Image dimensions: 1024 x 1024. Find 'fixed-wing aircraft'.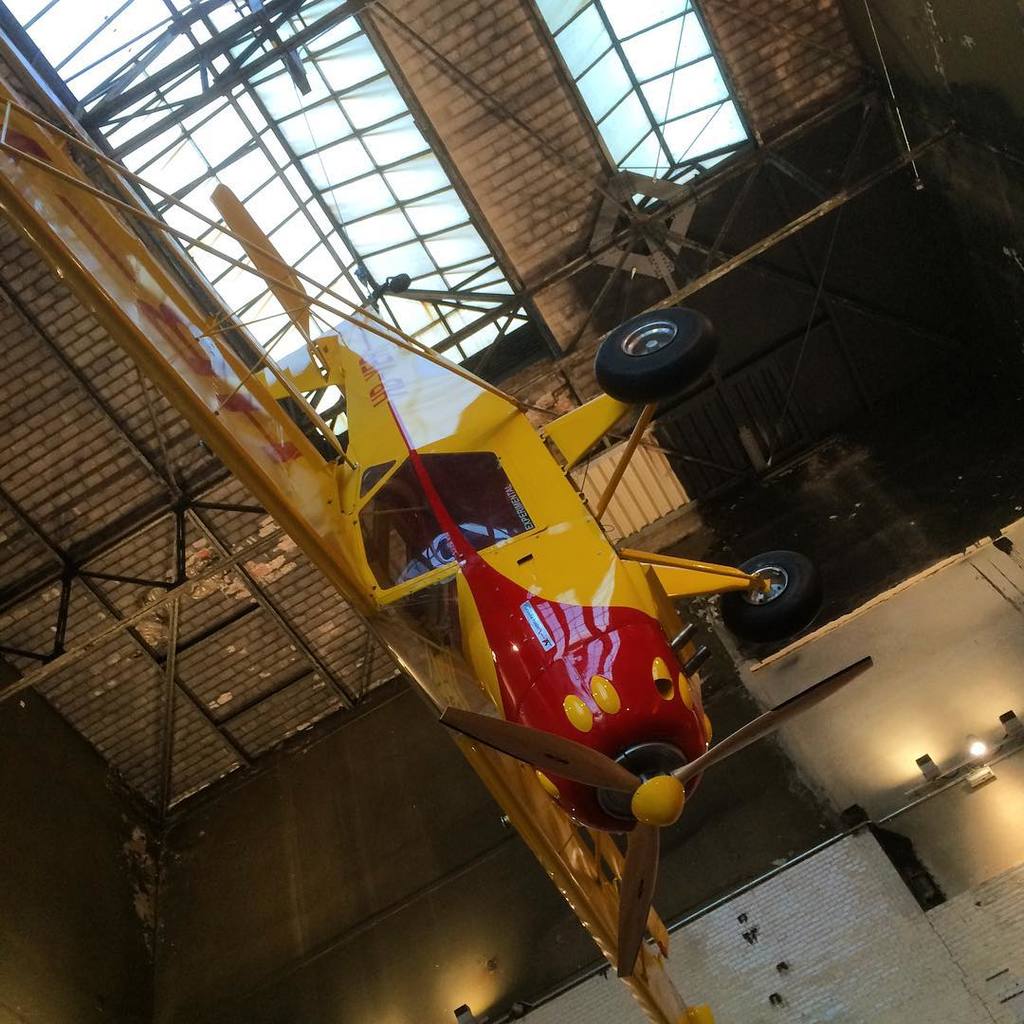
BBox(216, 185, 880, 988).
